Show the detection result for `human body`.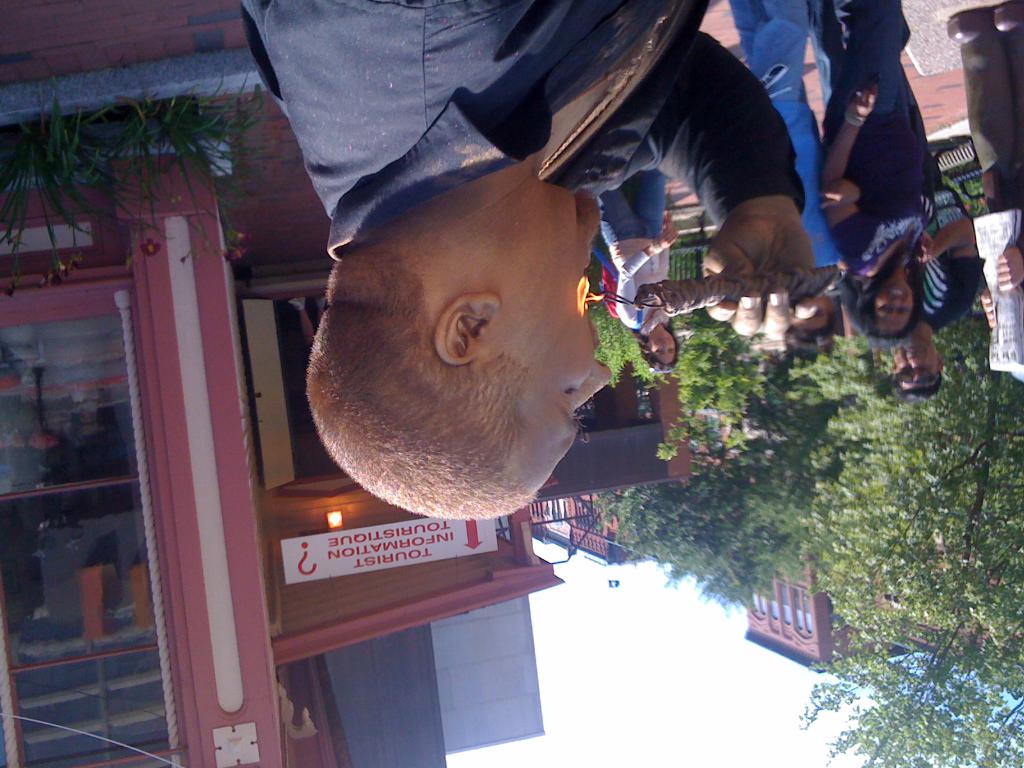
select_region(976, 1, 1023, 396).
